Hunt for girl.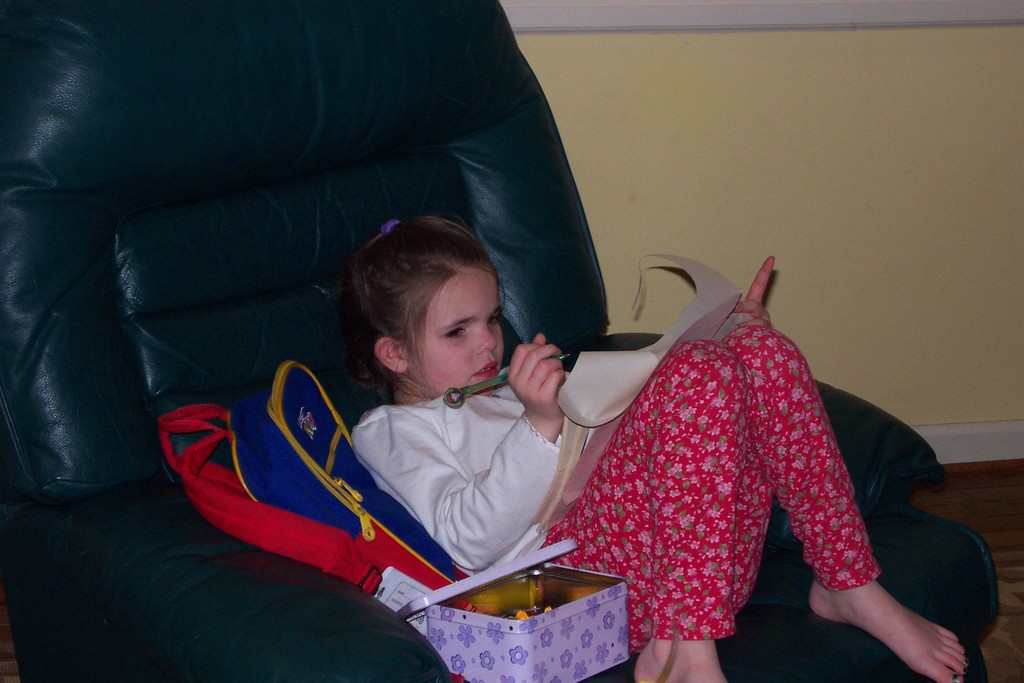
Hunted down at 355:215:967:682.
